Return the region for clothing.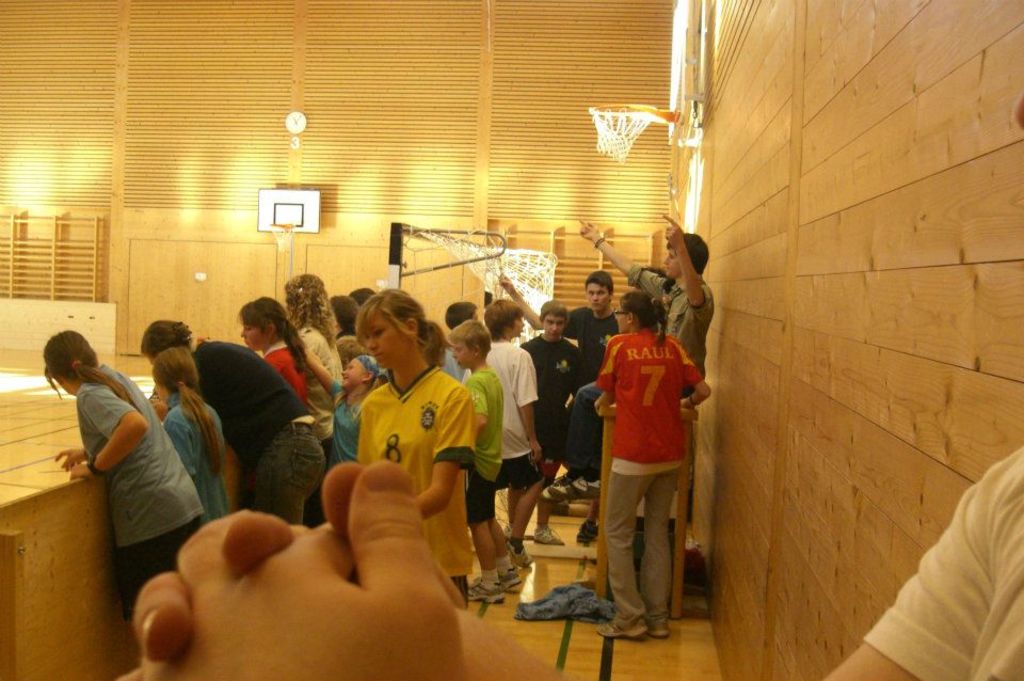
(461, 360, 514, 523).
